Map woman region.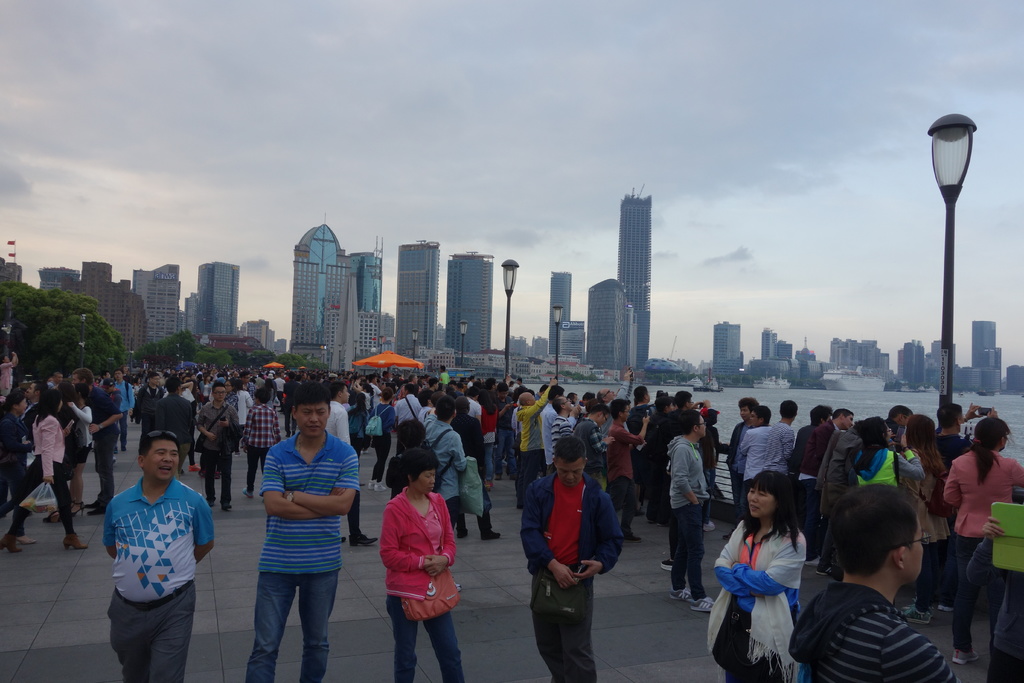
Mapped to select_region(847, 415, 926, 491).
